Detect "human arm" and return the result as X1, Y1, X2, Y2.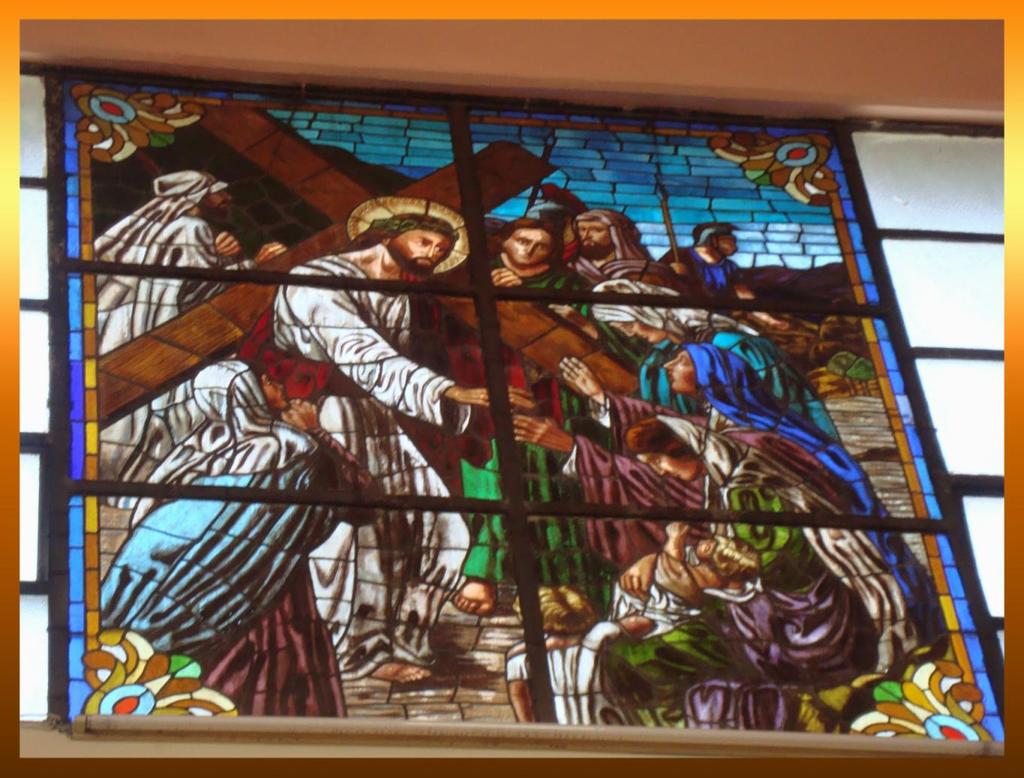
288, 264, 536, 415.
